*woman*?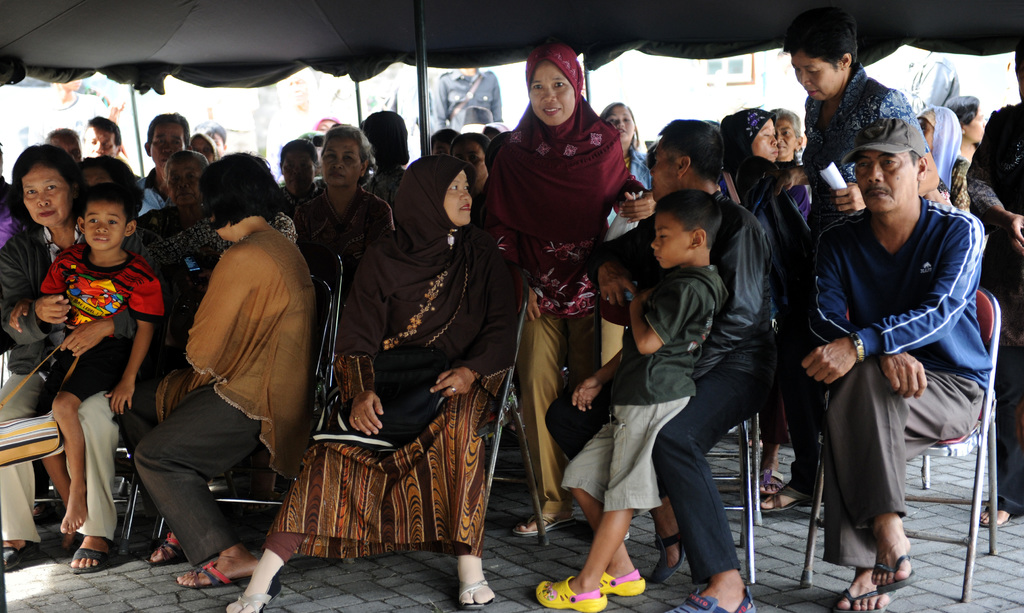
select_region(225, 168, 502, 612)
